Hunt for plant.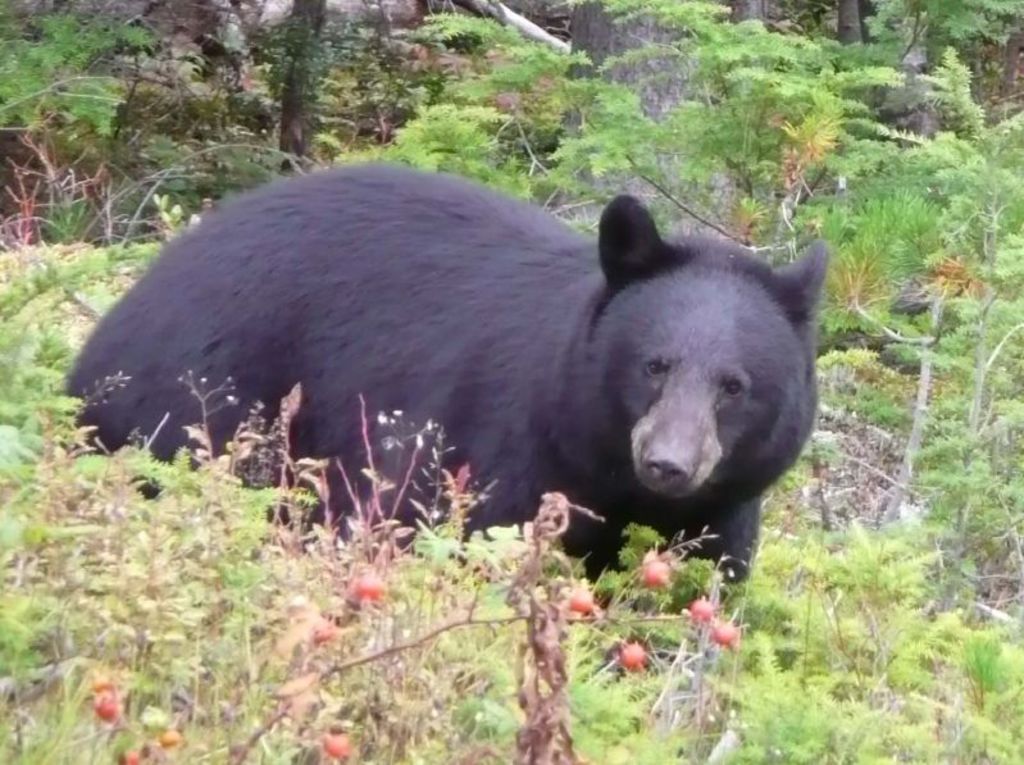
Hunted down at BBox(964, 634, 998, 718).
